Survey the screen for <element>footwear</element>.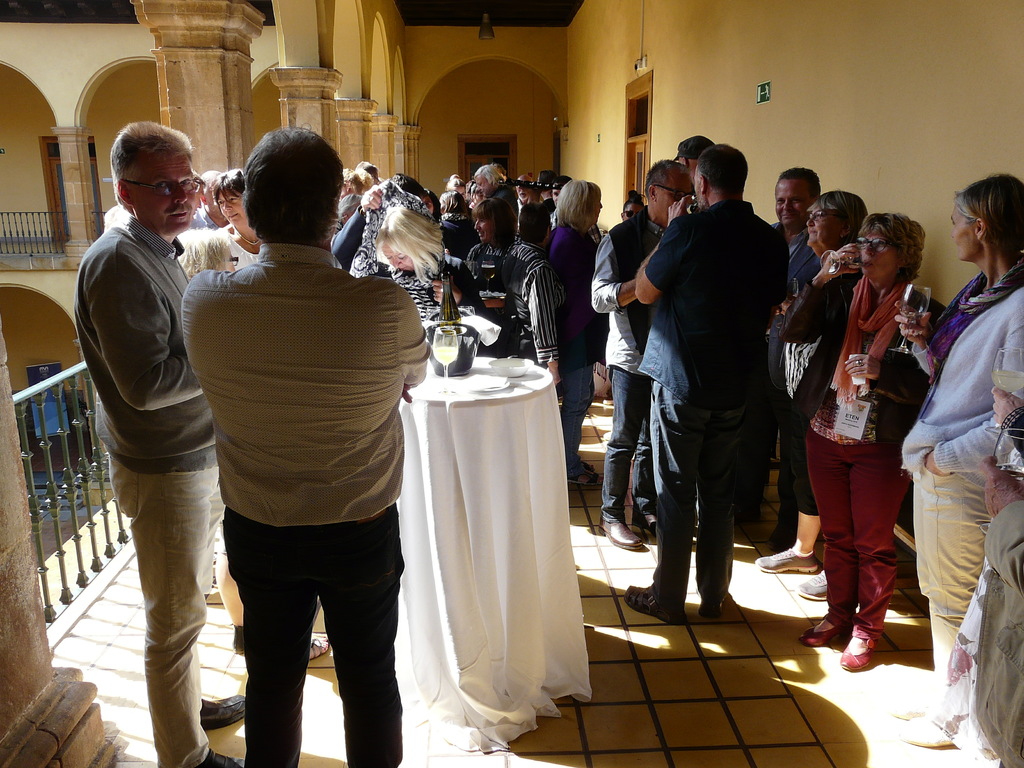
Survey found: l=833, t=614, r=877, b=666.
